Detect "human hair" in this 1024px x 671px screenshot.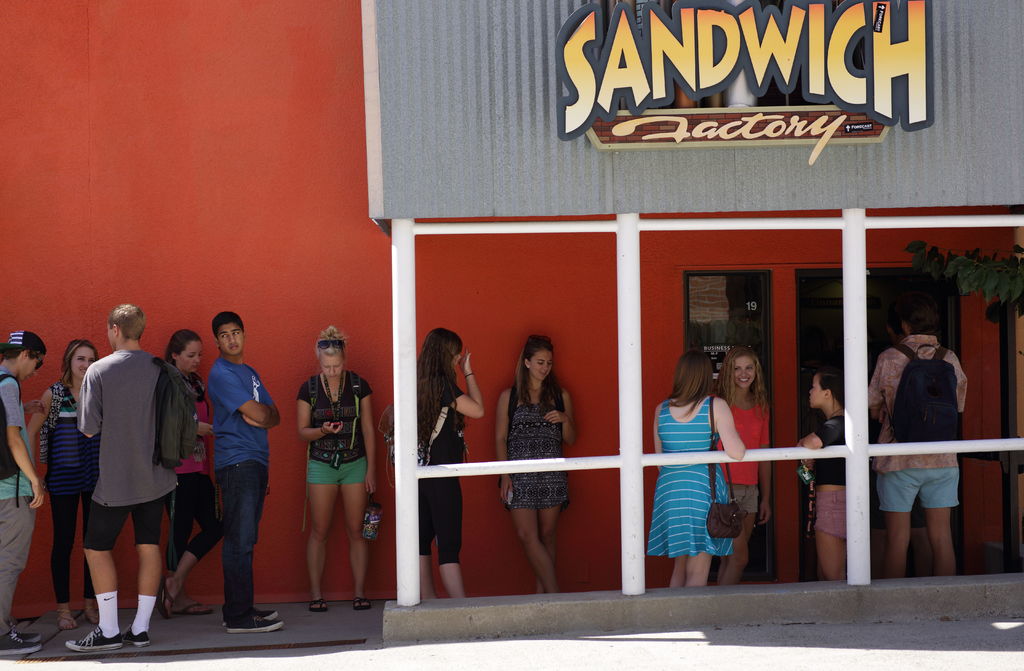
Detection: x1=669 y1=350 x2=712 y2=416.
